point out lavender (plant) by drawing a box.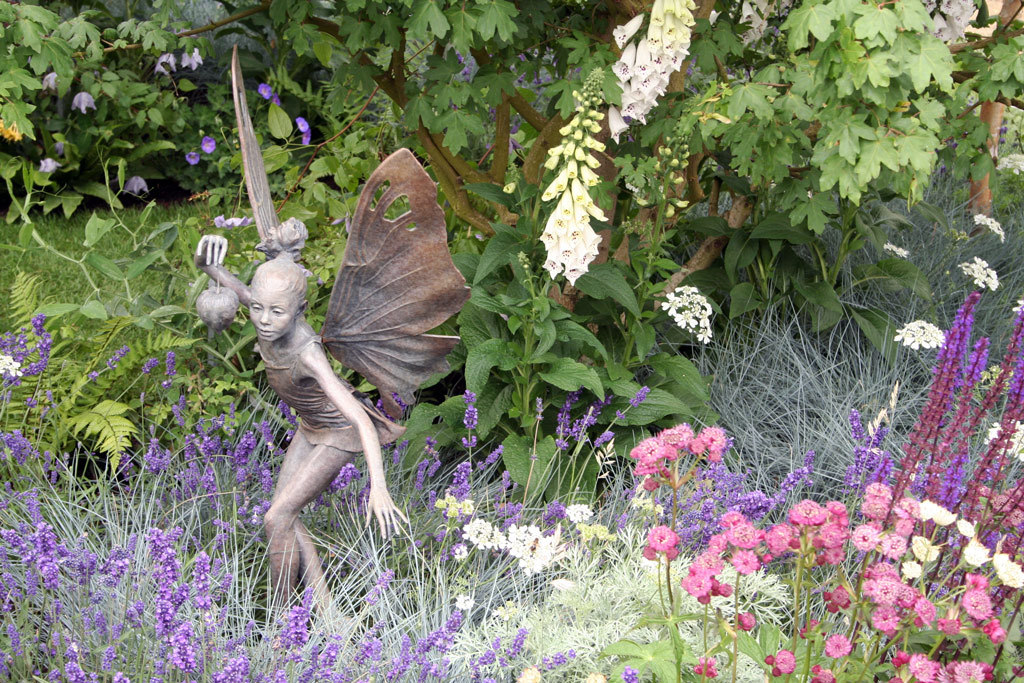
[290, 641, 347, 682].
